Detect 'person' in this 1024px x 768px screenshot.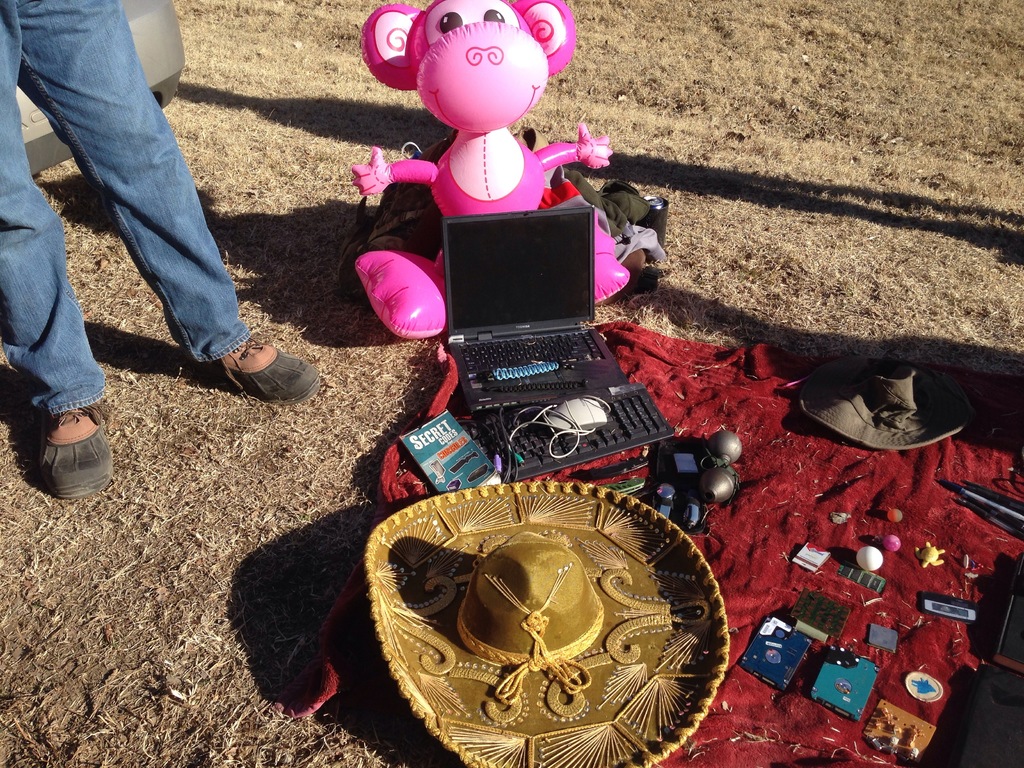
Detection: (left=0, top=0, right=330, bottom=499).
